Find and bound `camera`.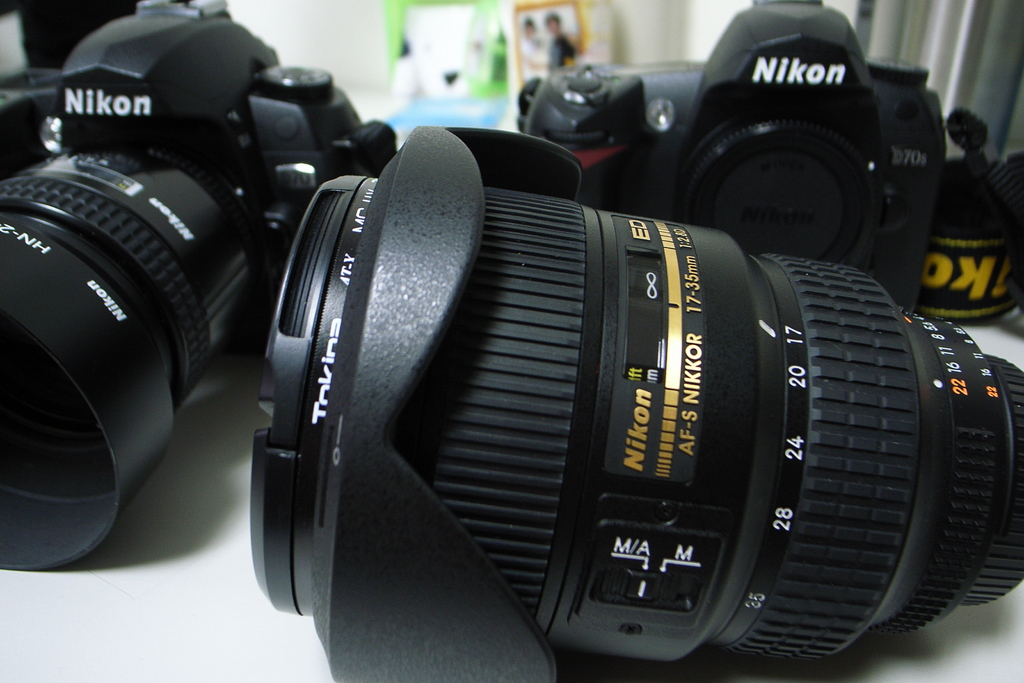
Bound: [x1=242, y1=124, x2=1023, y2=682].
